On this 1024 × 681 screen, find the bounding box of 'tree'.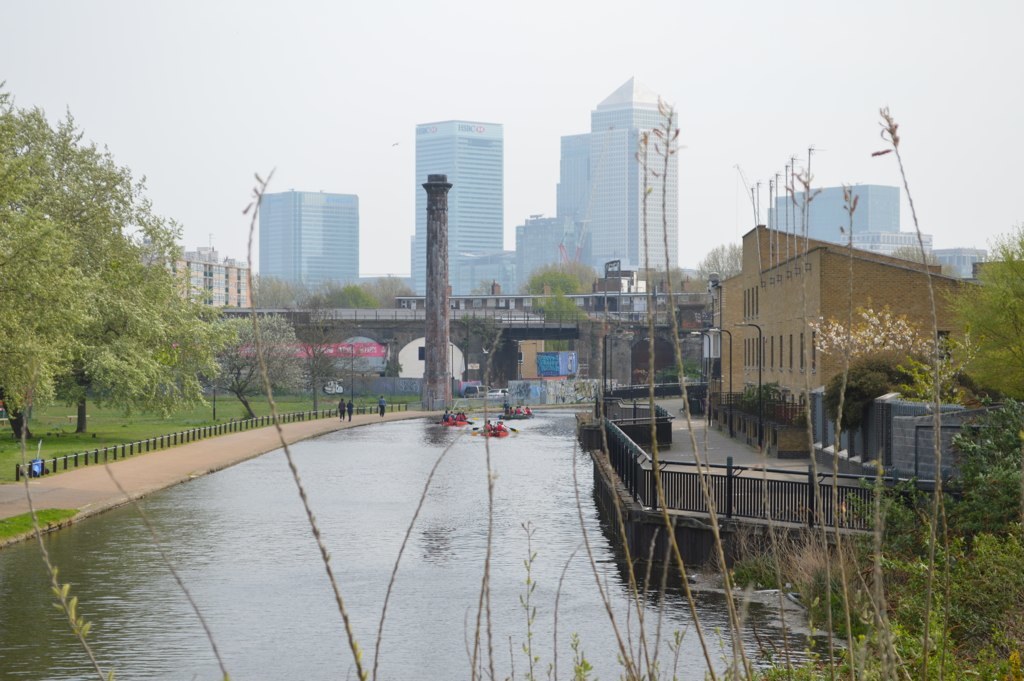
Bounding box: BBox(256, 276, 302, 334).
